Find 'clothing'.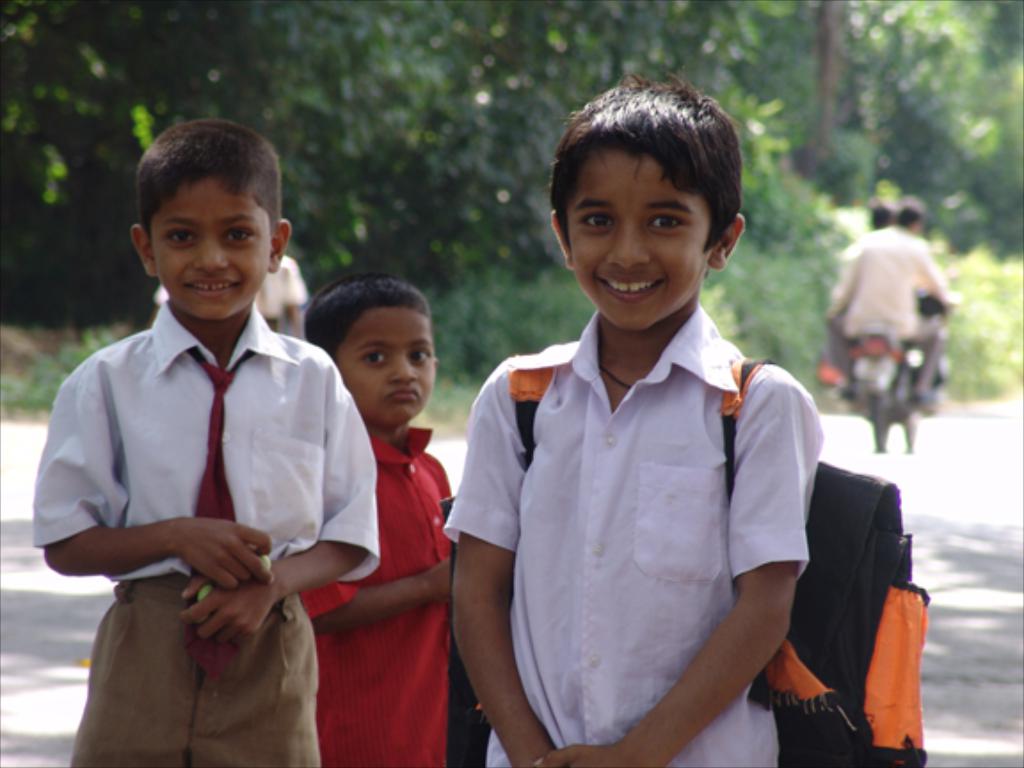
x1=286, y1=420, x2=460, y2=766.
